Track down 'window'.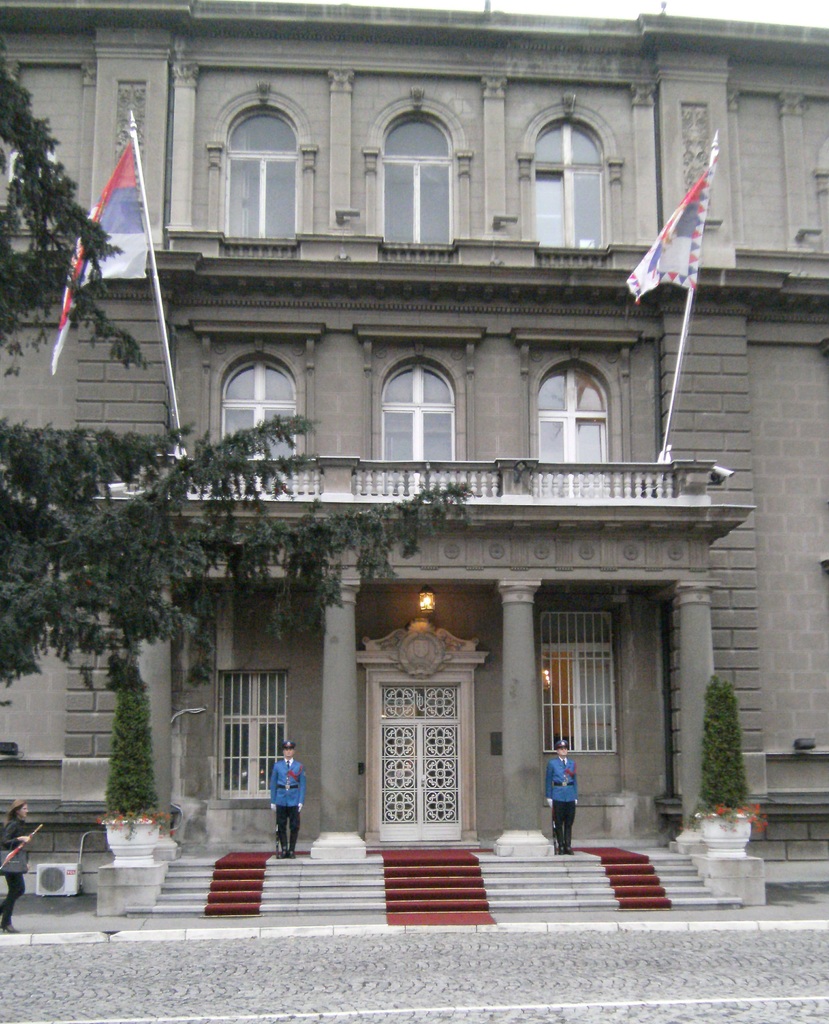
Tracked to rect(536, 612, 619, 749).
